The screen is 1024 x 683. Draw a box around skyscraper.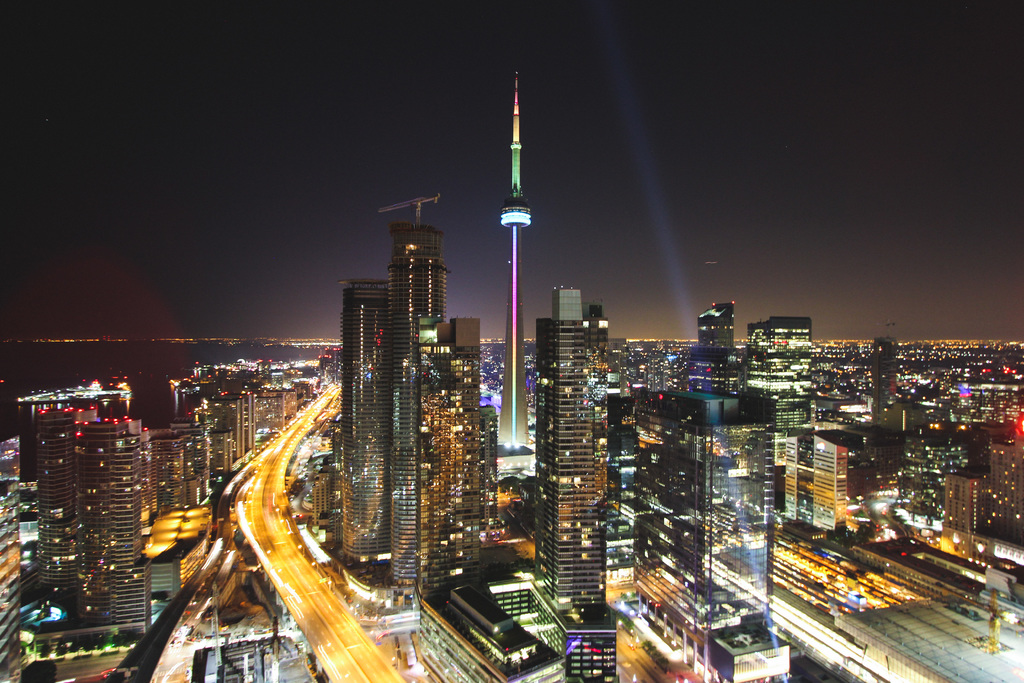
<bbox>746, 313, 823, 520</bbox>.
